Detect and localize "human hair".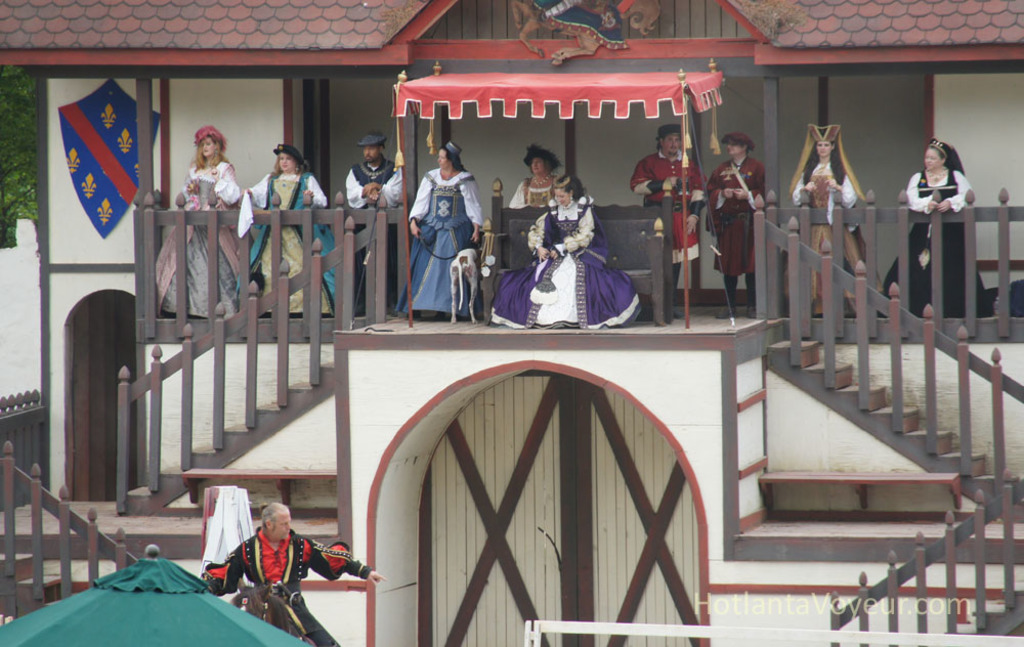
Localized at (551, 175, 582, 201).
